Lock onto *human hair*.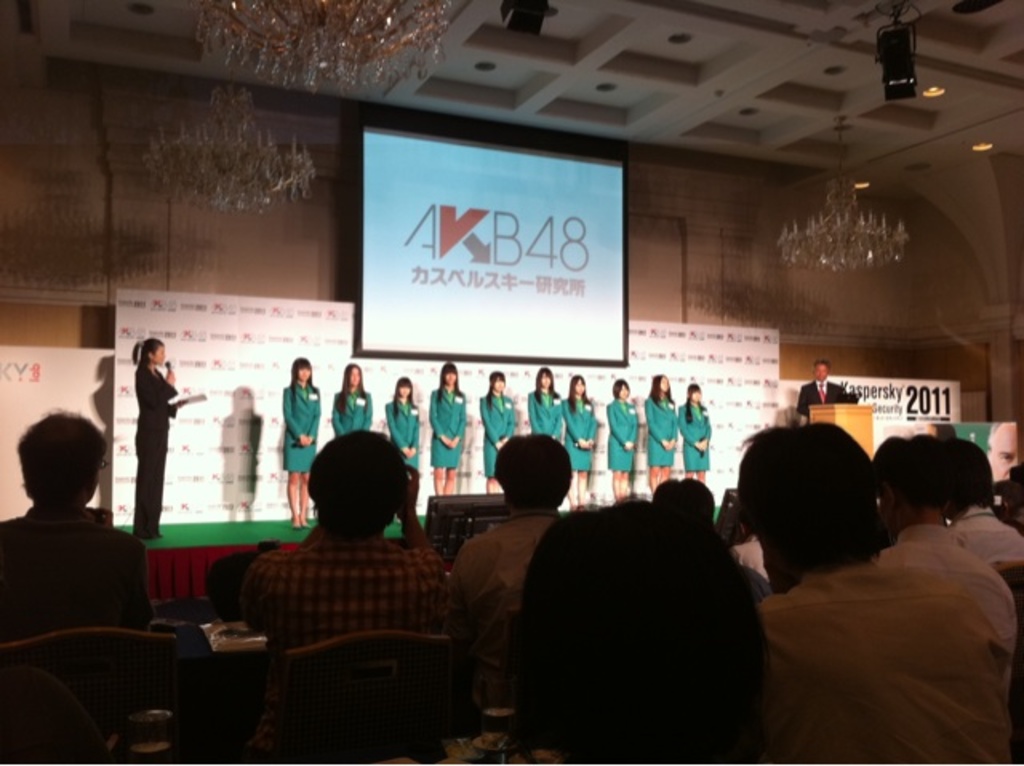
Locked: l=517, t=502, r=763, b=764.
